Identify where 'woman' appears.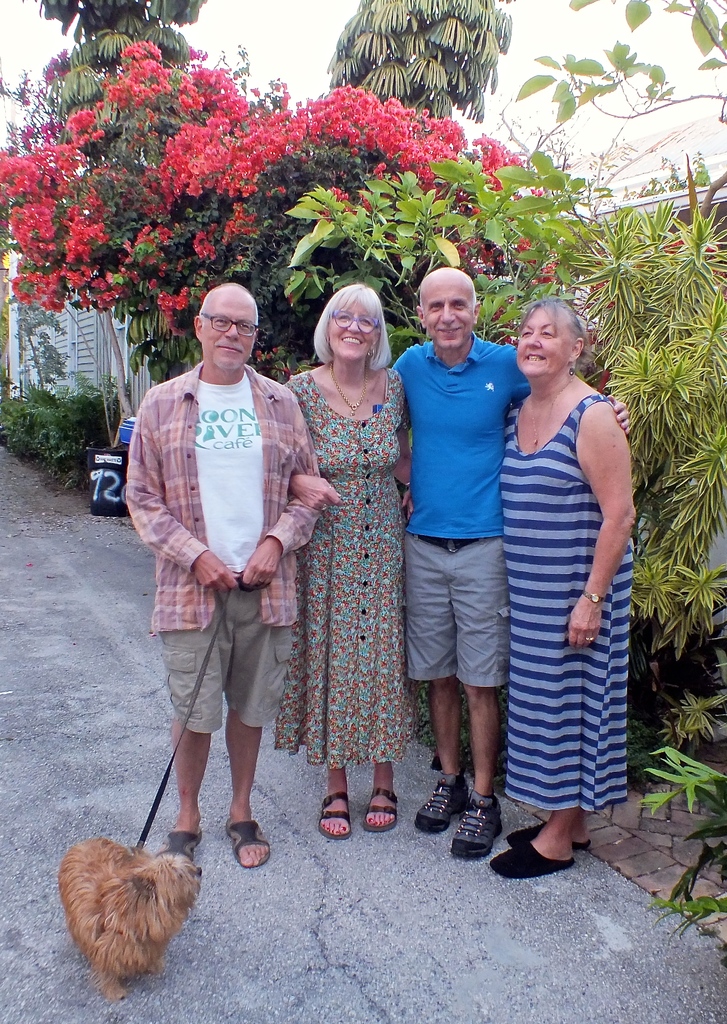
Appears at bbox=[281, 284, 412, 842].
